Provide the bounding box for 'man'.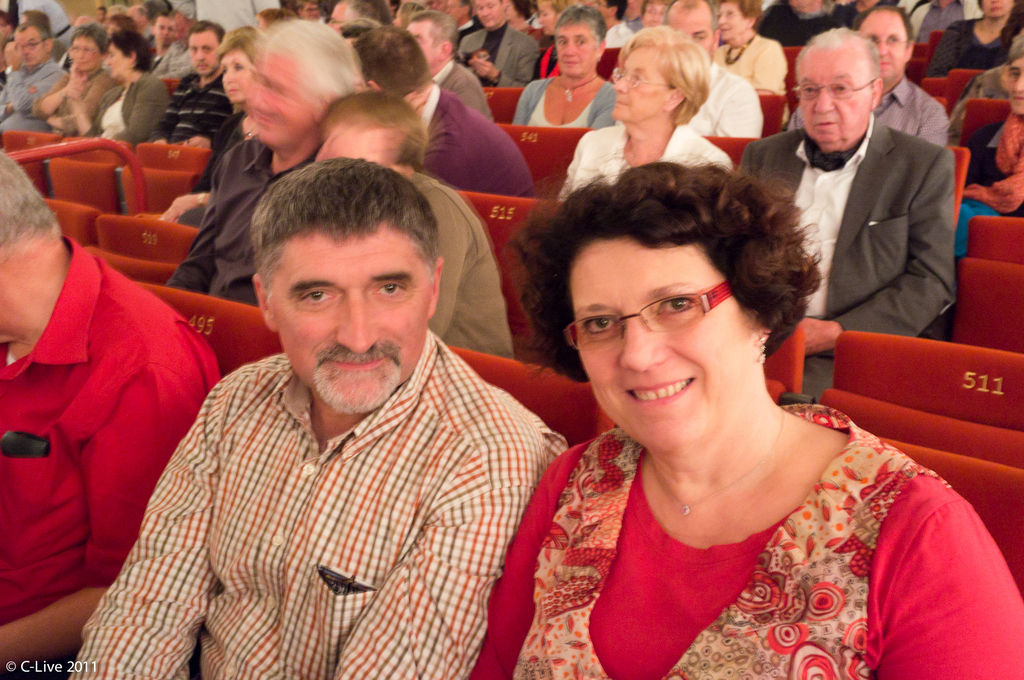
[x1=0, y1=147, x2=225, y2=679].
